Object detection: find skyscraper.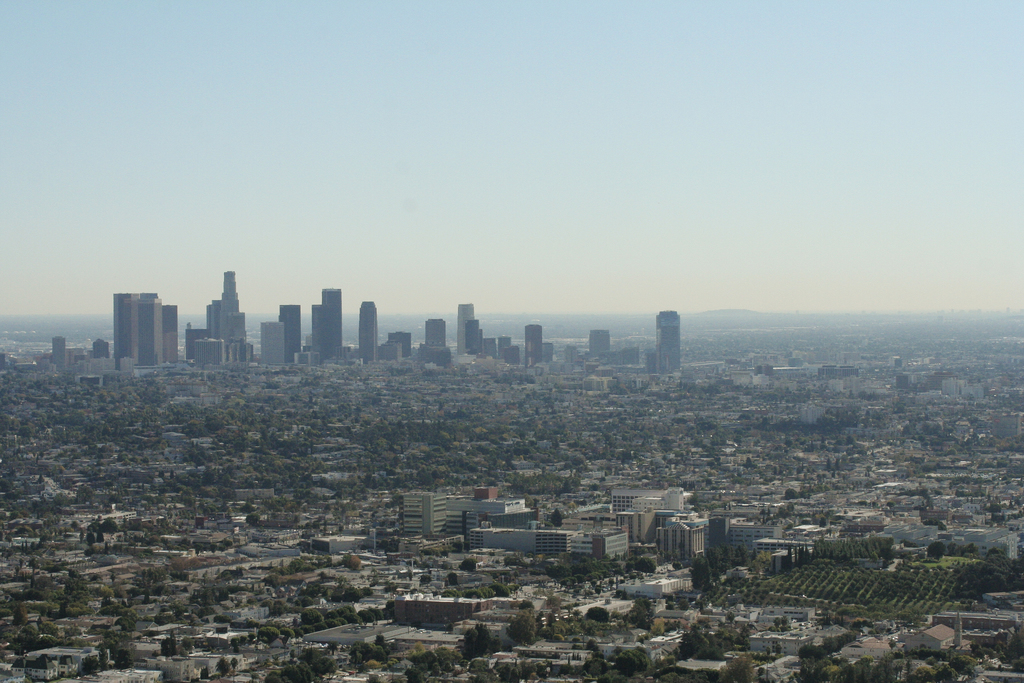
(x1=115, y1=292, x2=157, y2=368).
